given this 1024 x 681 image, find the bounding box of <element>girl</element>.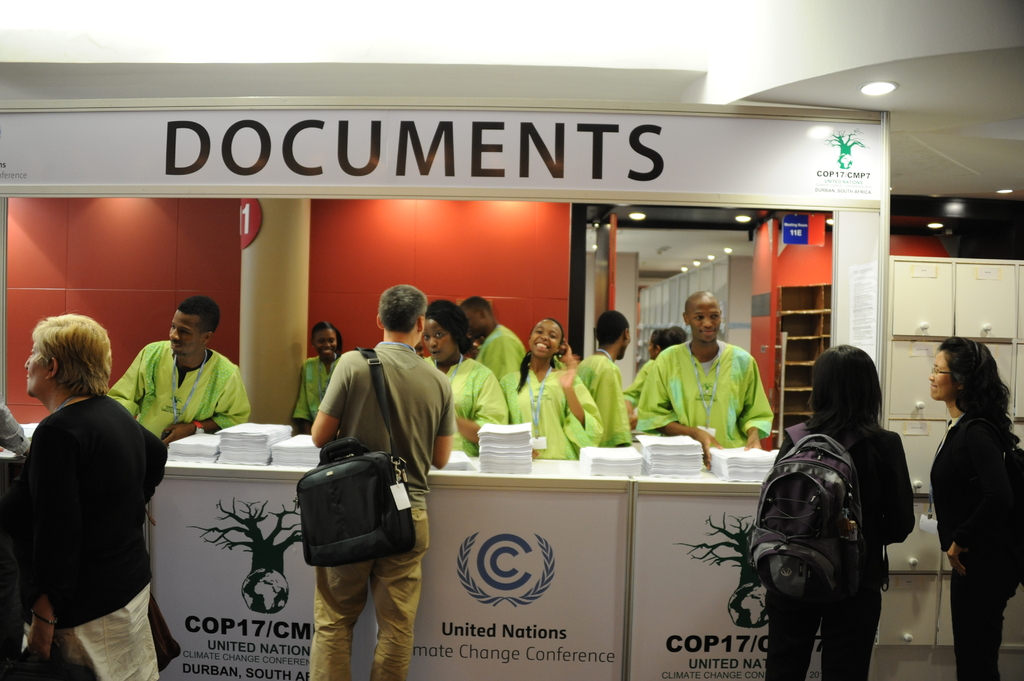
(x1=421, y1=300, x2=501, y2=472).
